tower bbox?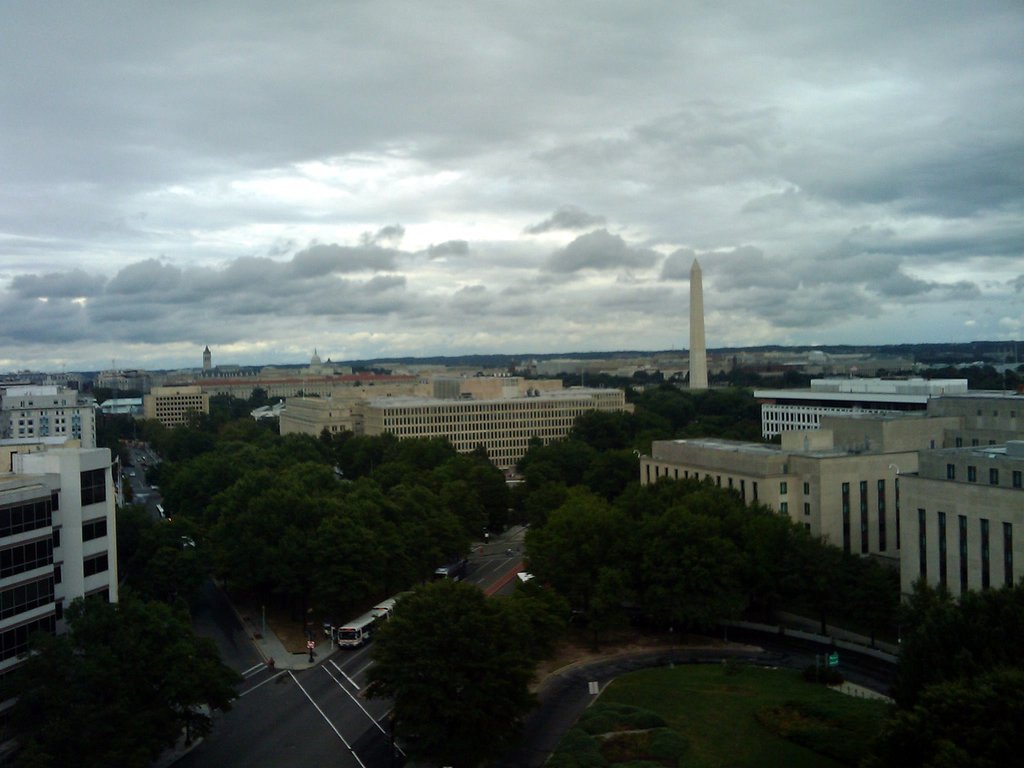
{"x1": 199, "y1": 332, "x2": 212, "y2": 368}
